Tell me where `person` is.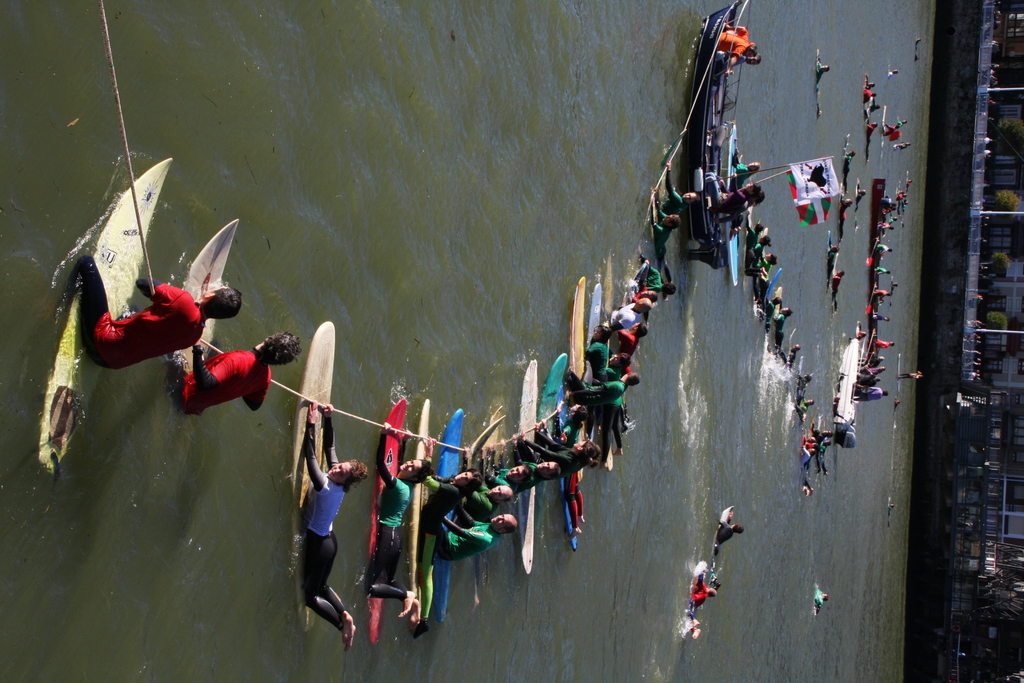
`person` is at box=[825, 242, 838, 290].
